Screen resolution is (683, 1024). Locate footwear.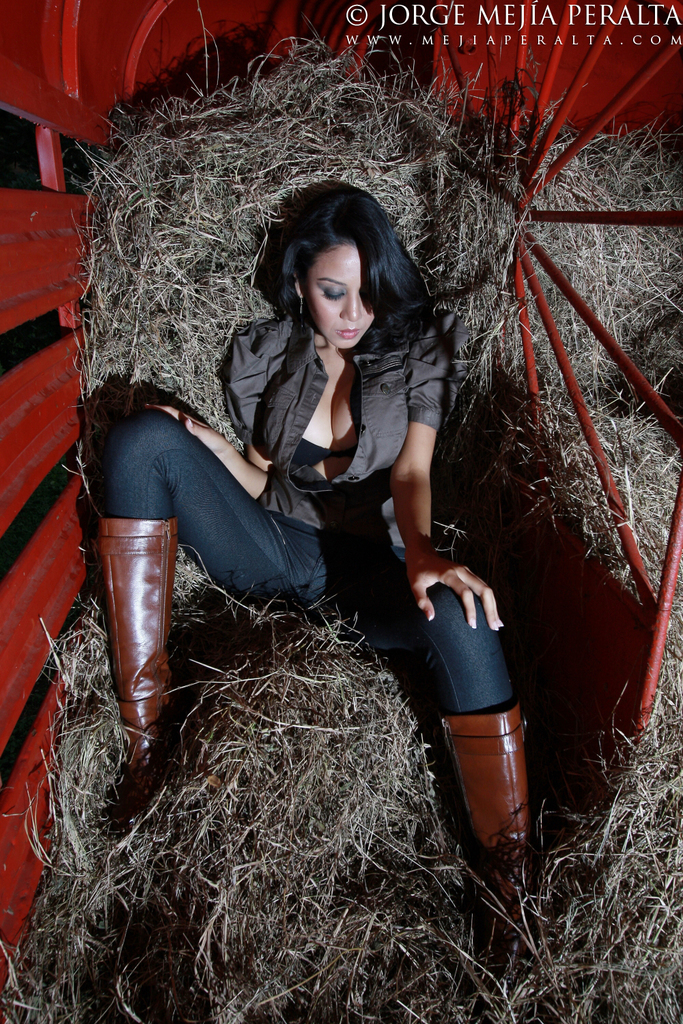
x1=92 y1=472 x2=195 y2=793.
